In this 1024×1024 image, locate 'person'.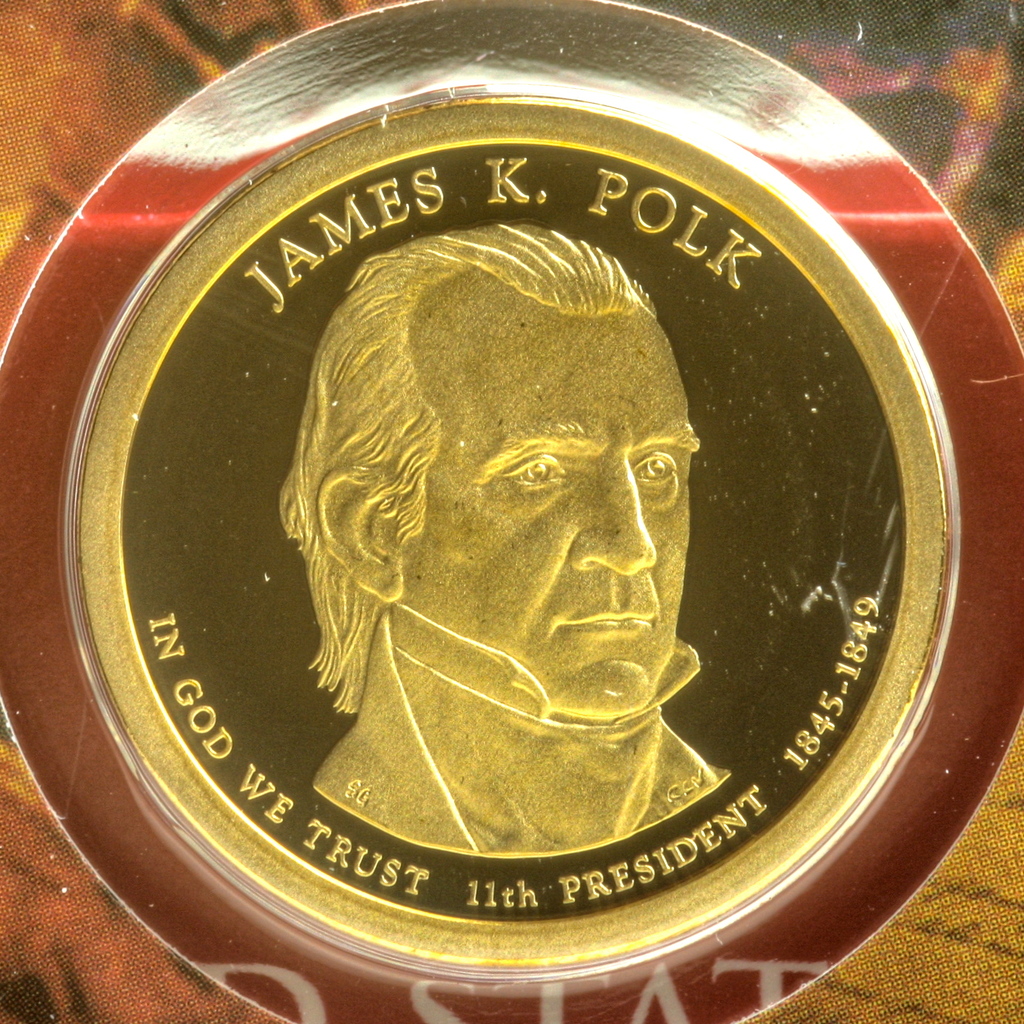
Bounding box: (278,225,737,855).
